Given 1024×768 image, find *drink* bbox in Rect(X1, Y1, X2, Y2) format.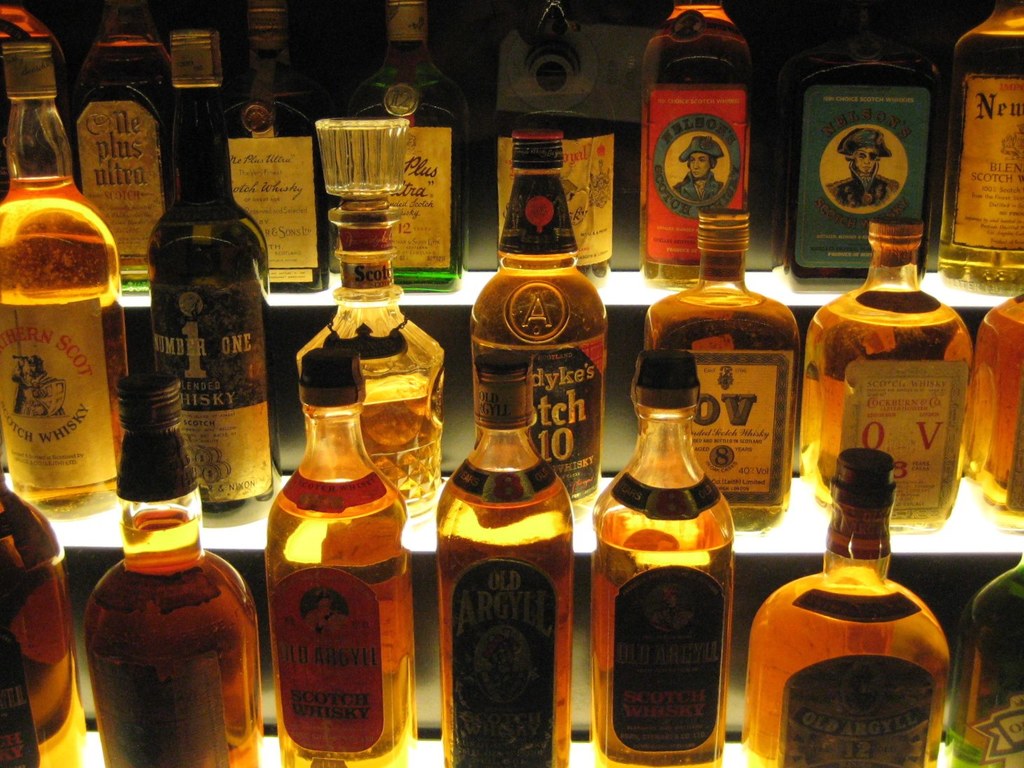
Rect(790, 19, 935, 278).
